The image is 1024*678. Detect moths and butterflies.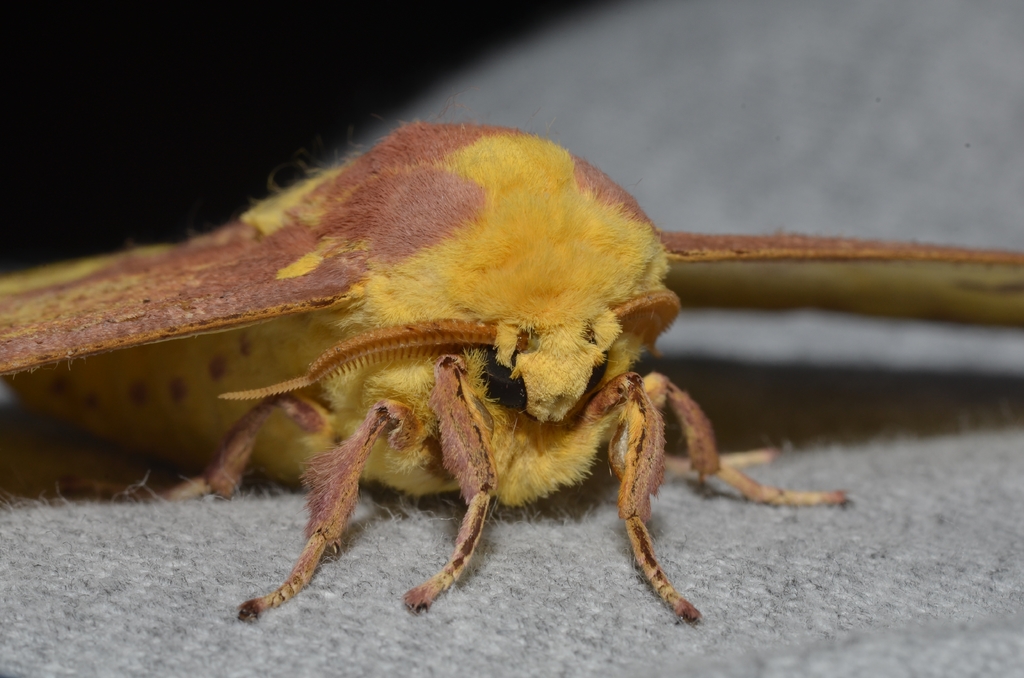
Detection: x1=0, y1=112, x2=1023, y2=622.
